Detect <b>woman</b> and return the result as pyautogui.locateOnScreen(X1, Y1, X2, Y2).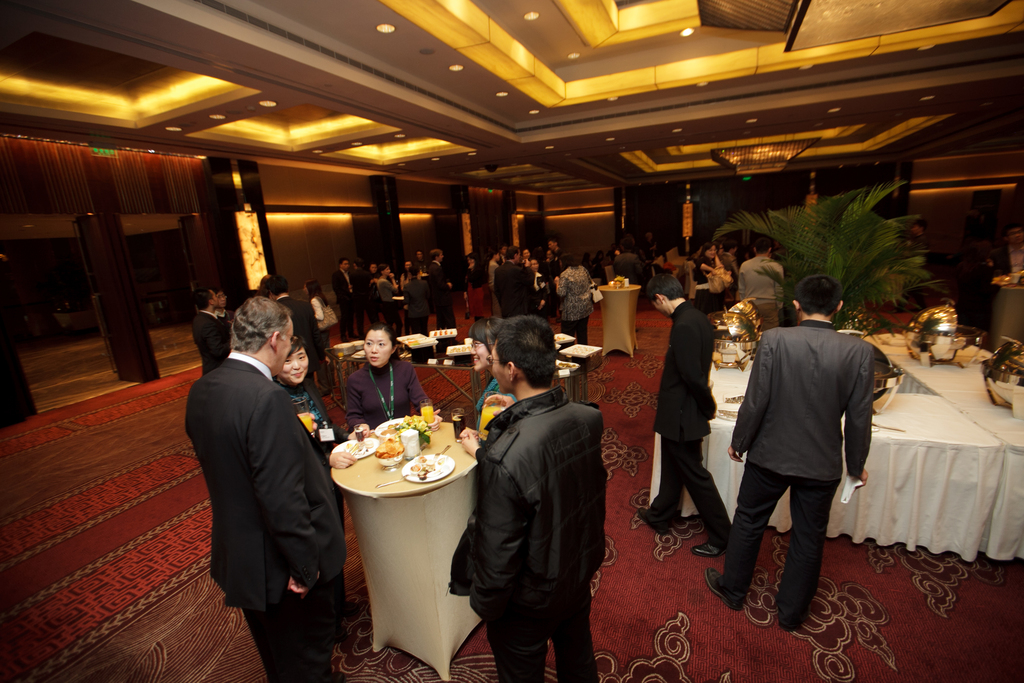
pyautogui.locateOnScreen(344, 322, 451, 438).
